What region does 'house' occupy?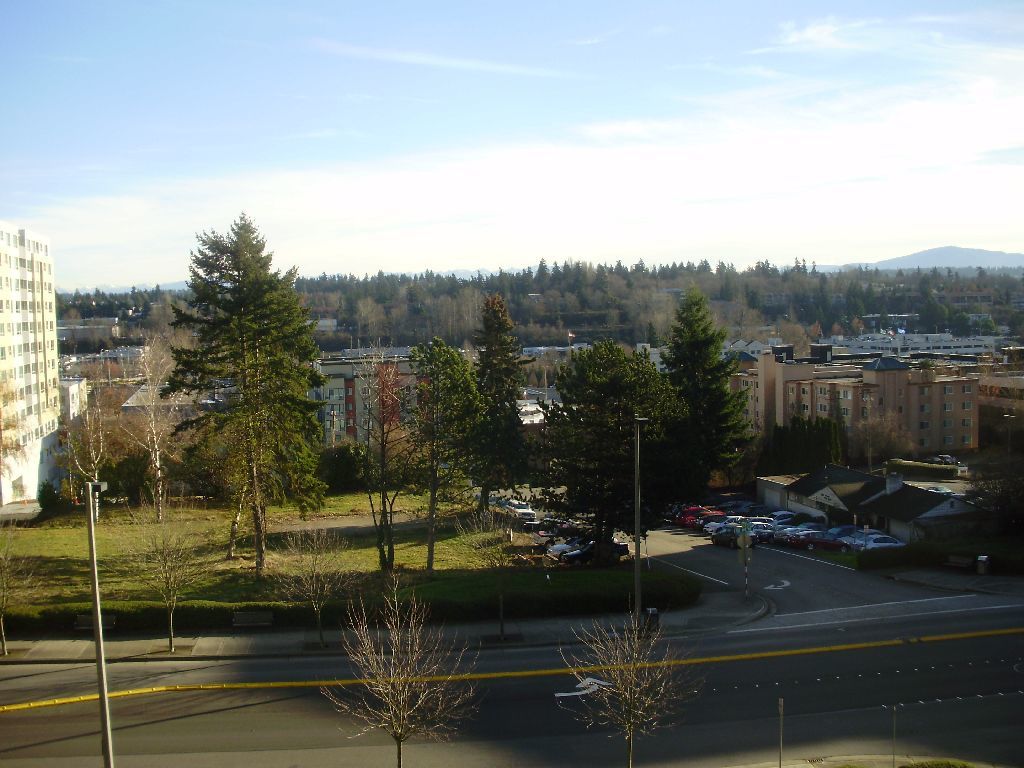
region(899, 362, 934, 470).
